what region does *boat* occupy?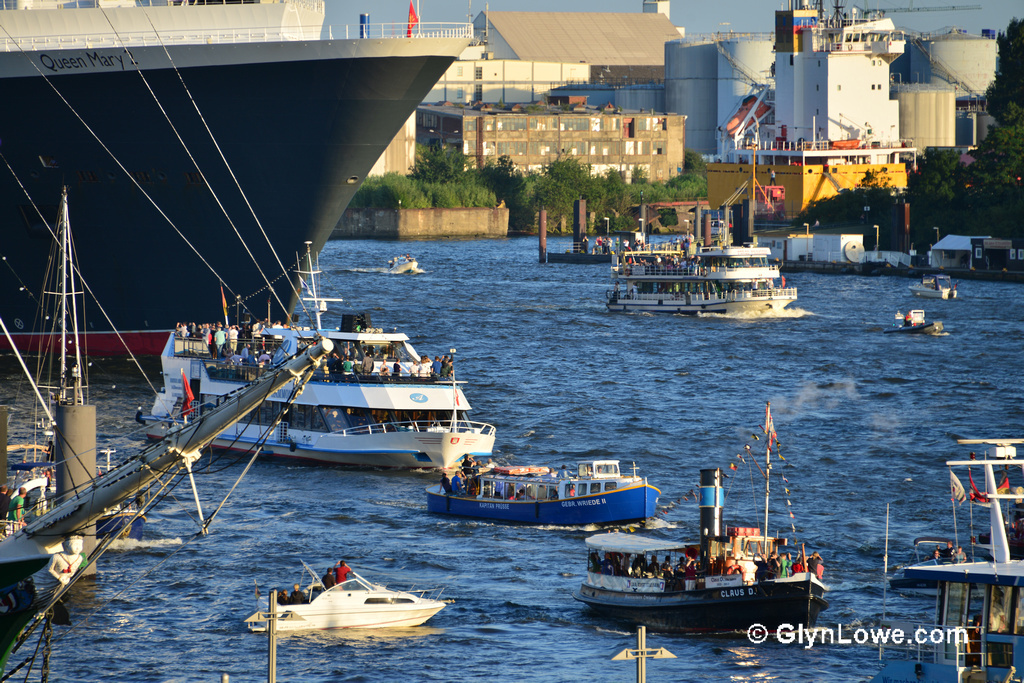
[x1=131, y1=243, x2=503, y2=481].
